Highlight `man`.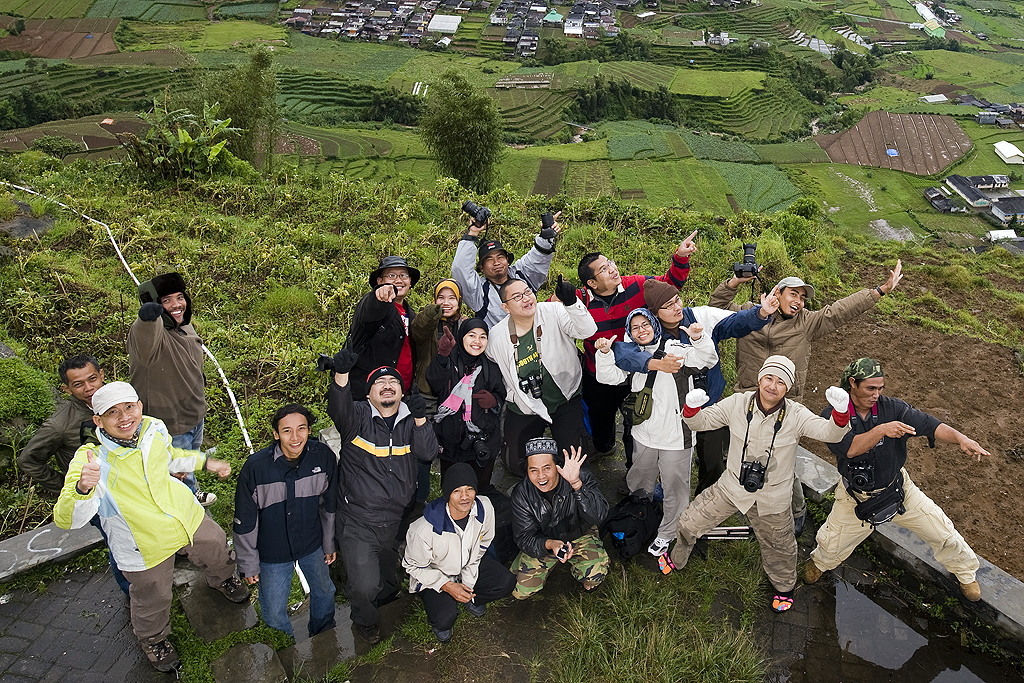
Highlighted region: {"x1": 401, "y1": 465, "x2": 519, "y2": 639}.
